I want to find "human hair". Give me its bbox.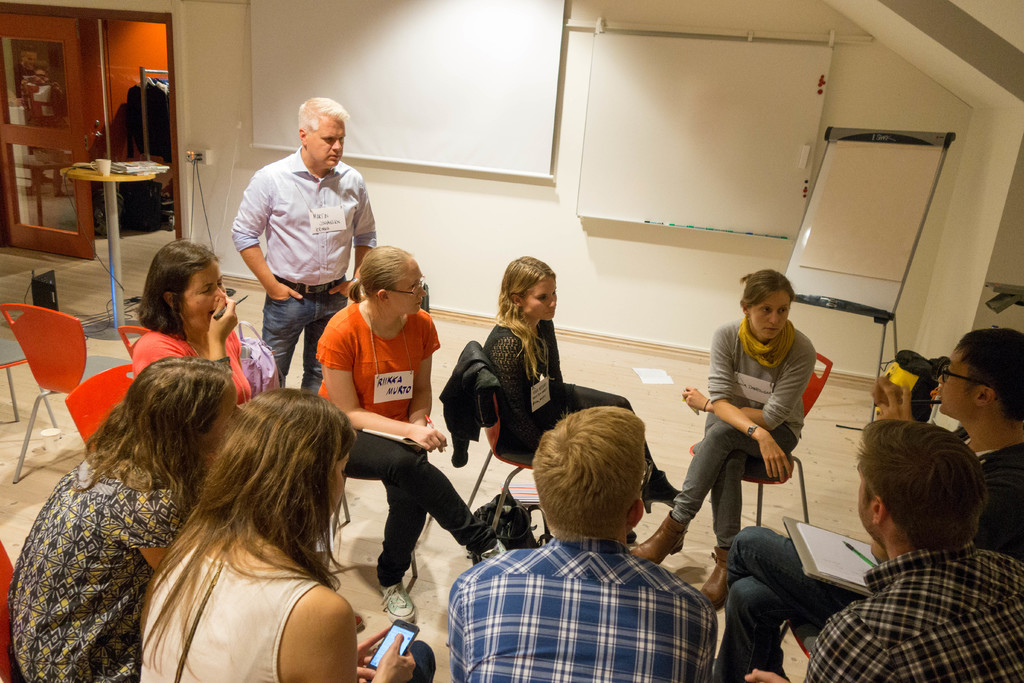
bbox=[347, 235, 427, 337].
